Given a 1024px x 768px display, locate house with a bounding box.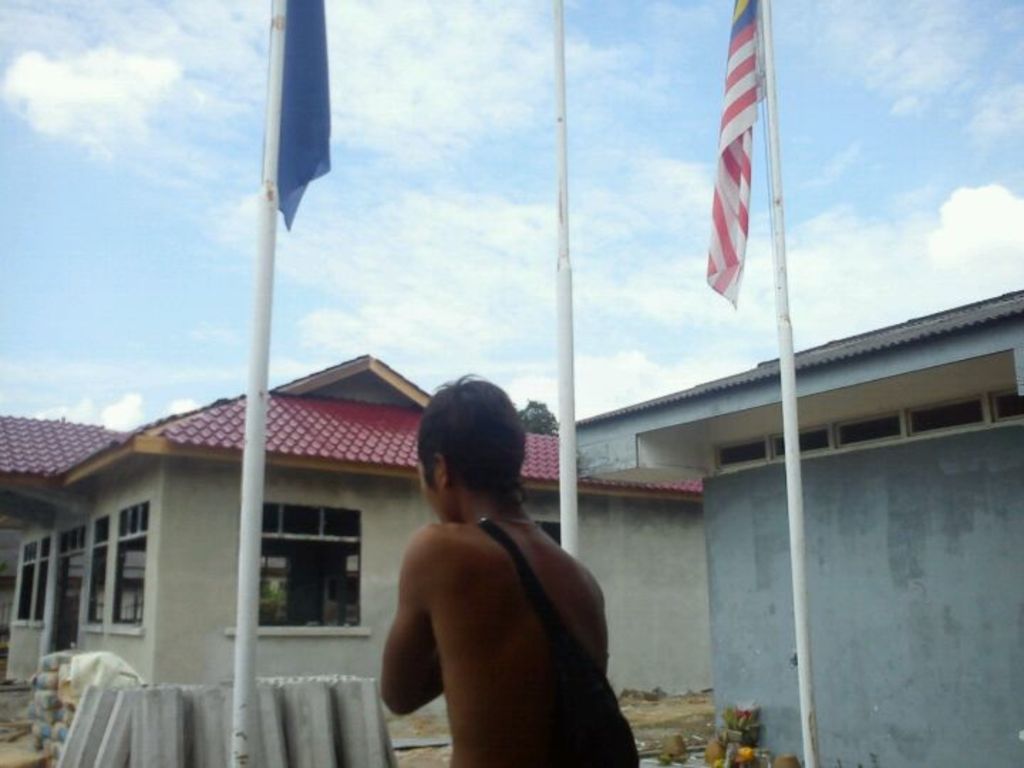
Located: (x1=552, y1=294, x2=1023, y2=767).
